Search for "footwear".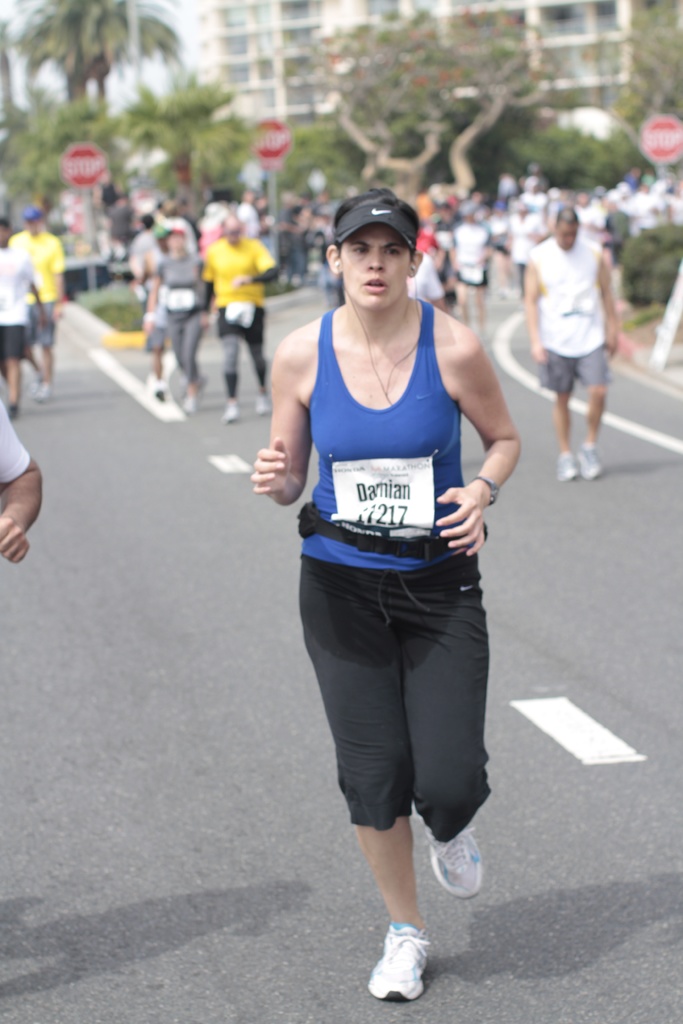
Found at rect(554, 446, 577, 483).
